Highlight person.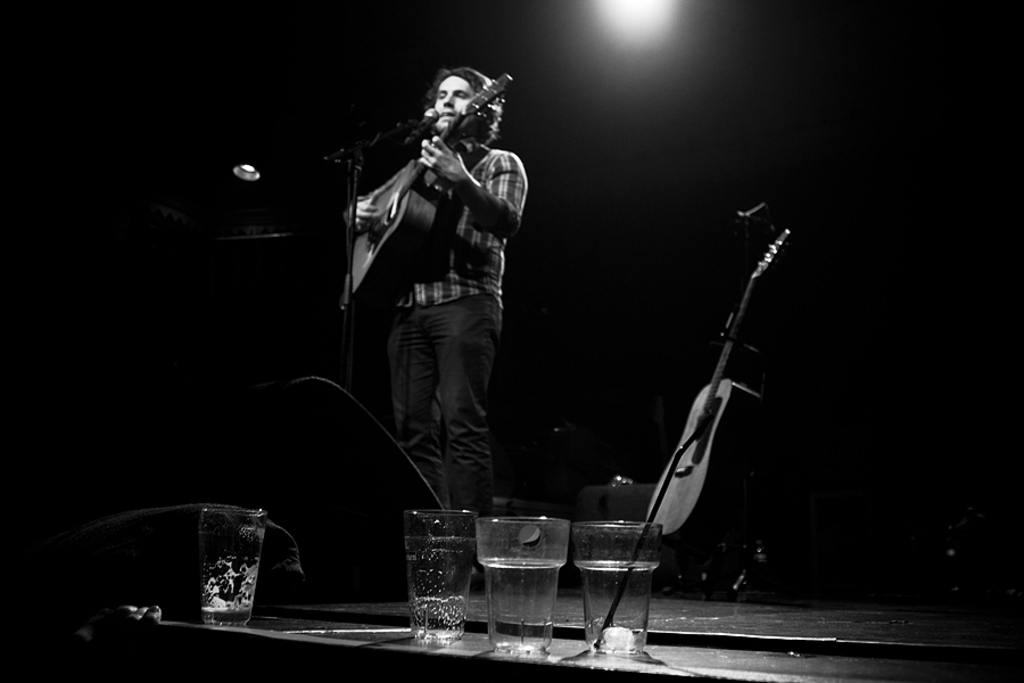
Highlighted region: rect(341, 64, 527, 570).
